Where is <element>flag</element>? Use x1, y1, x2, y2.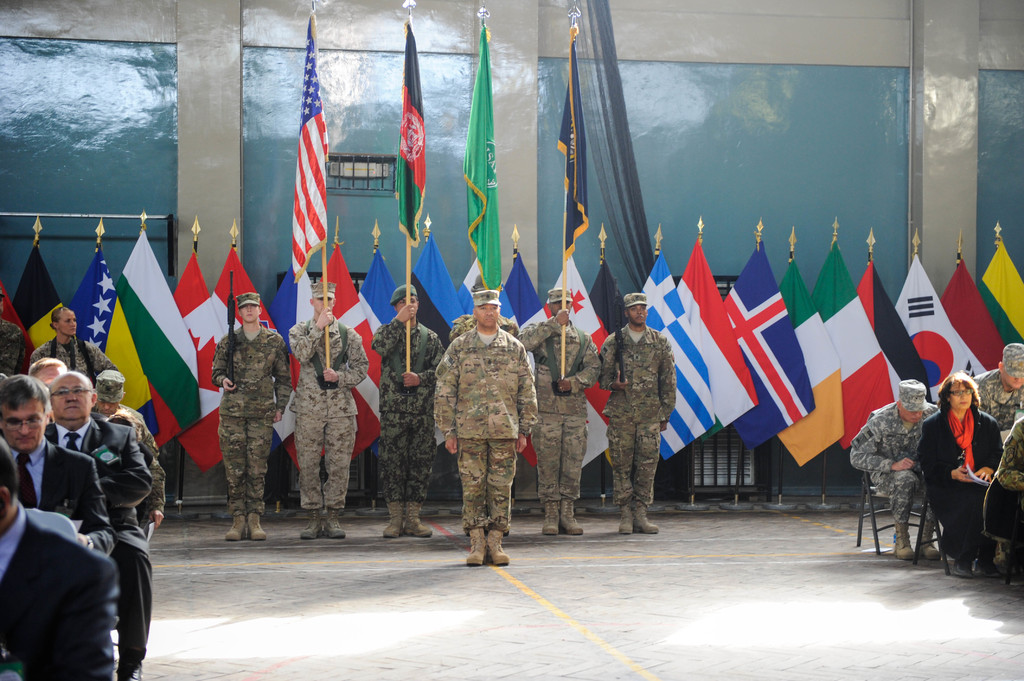
727, 238, 819, 451.
